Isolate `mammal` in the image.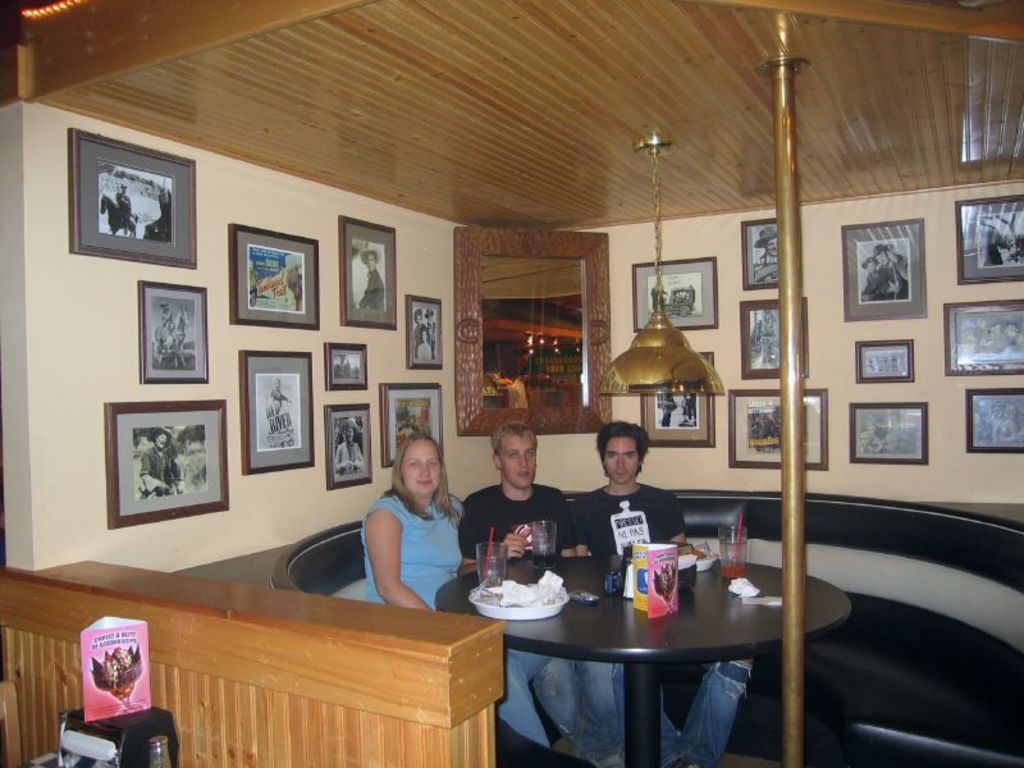
Isolated region: x1=591, y1=426, x2=753, y2=767.
